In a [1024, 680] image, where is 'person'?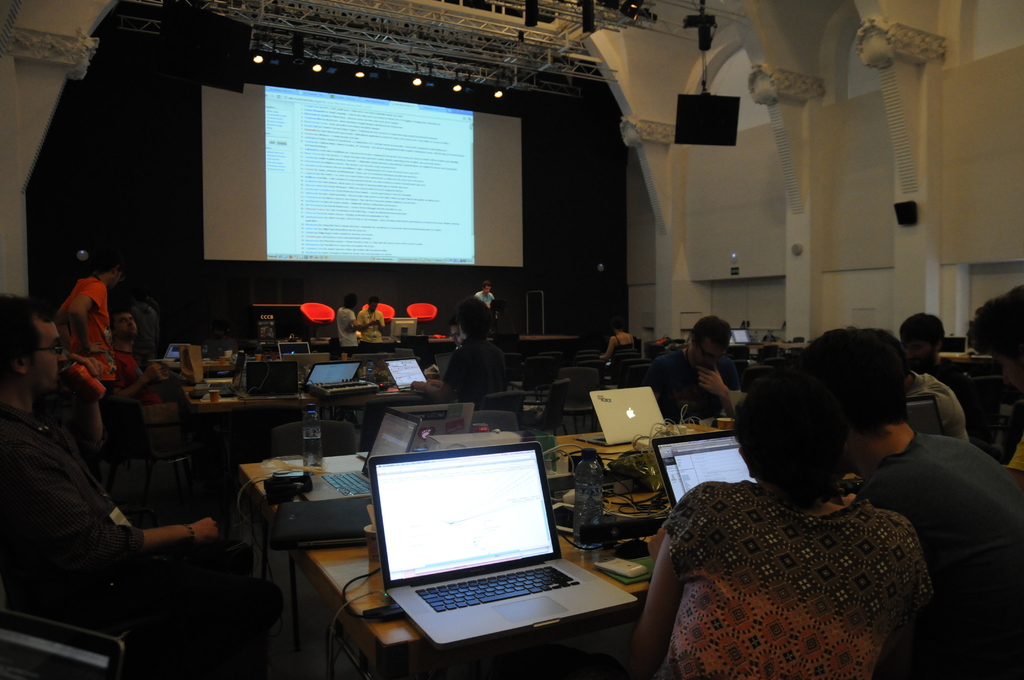
bbox(110, 308, 165, 403).
